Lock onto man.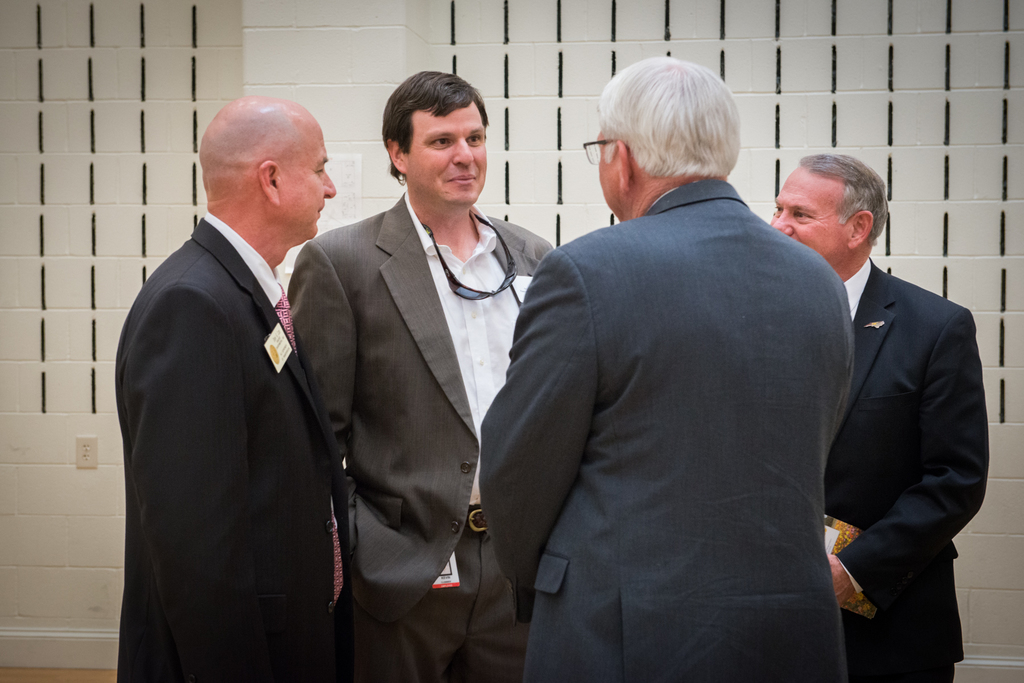
Locked: x1=118 y1=96 x2=355 y2=682.
